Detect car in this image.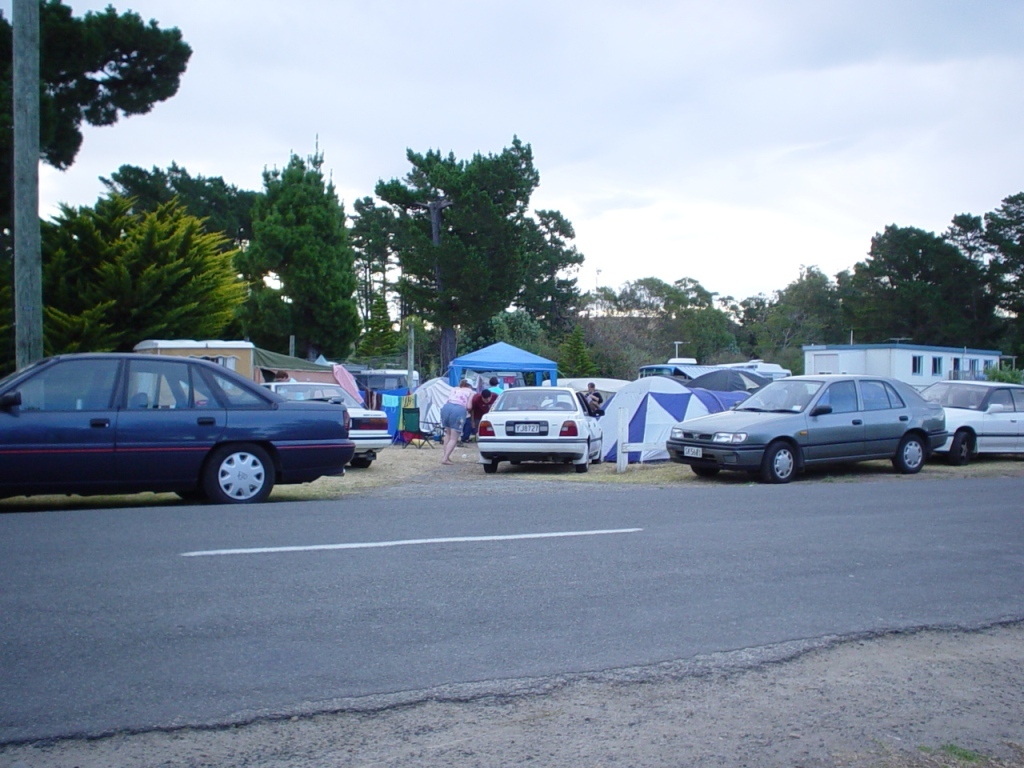
Detection: <bbox>475, 384, 607, 476</bbox>.
